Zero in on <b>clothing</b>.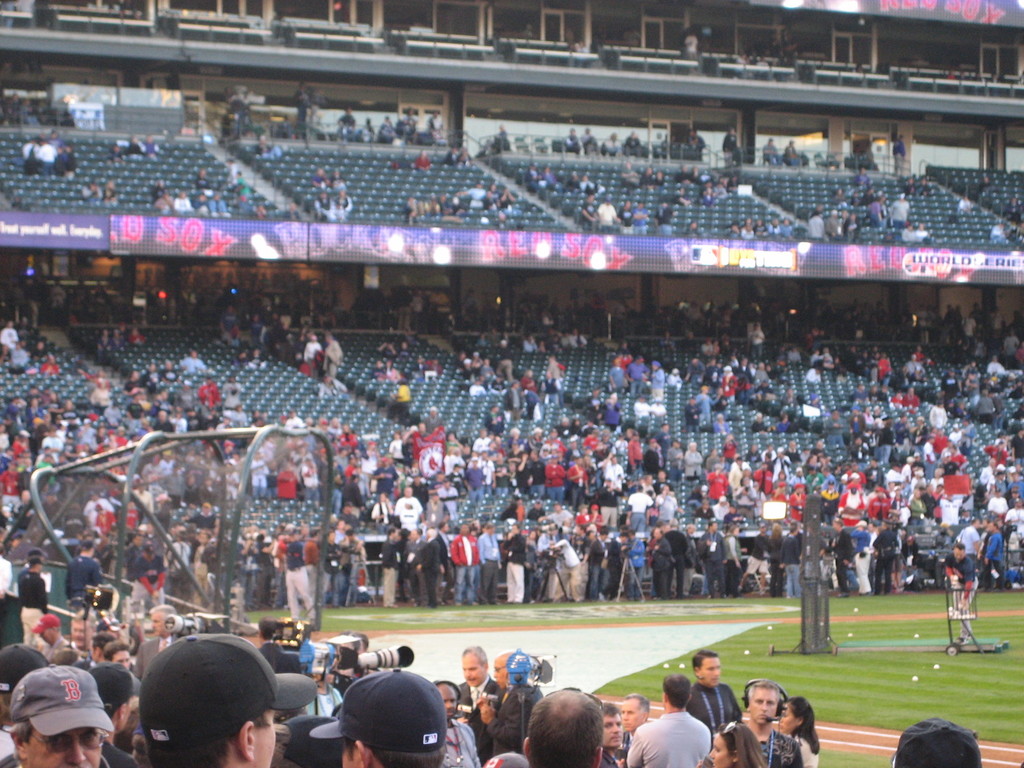
Zeroed in: 703,470,730,502.
